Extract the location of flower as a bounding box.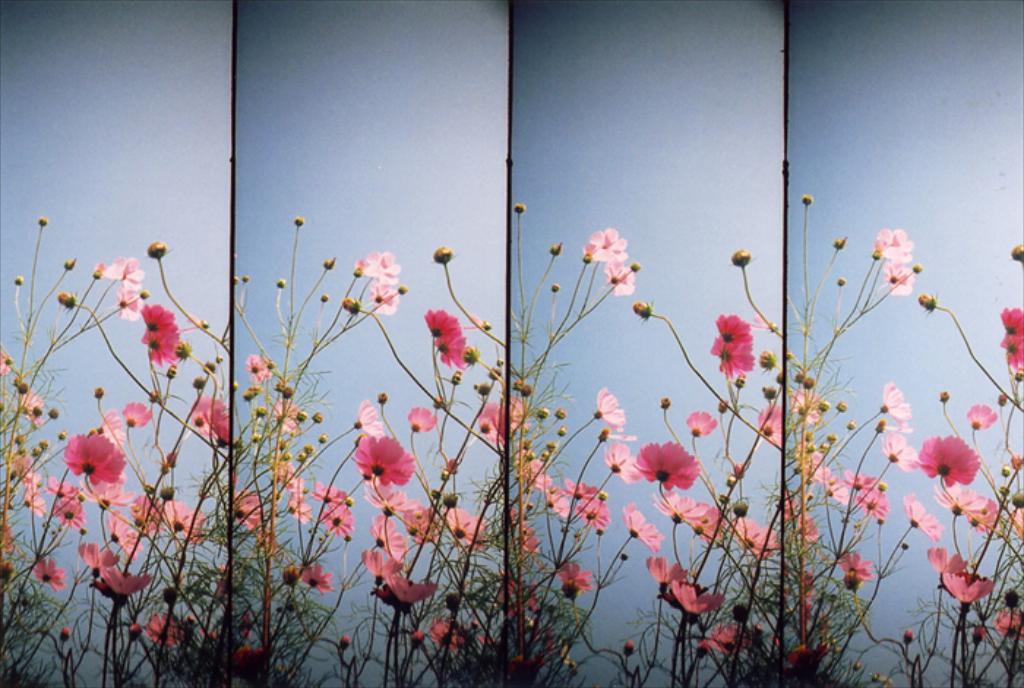
left=945, top=569, right=999, bottom=605.
